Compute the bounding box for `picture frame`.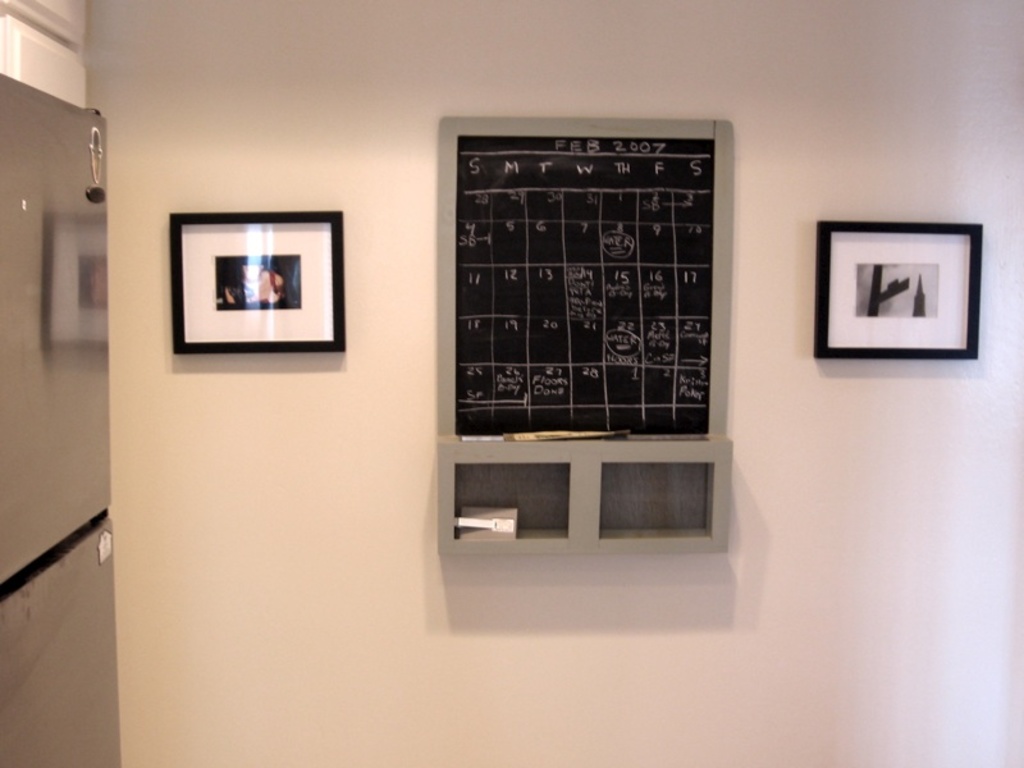
bbox=[815, 218, 980, 358].
